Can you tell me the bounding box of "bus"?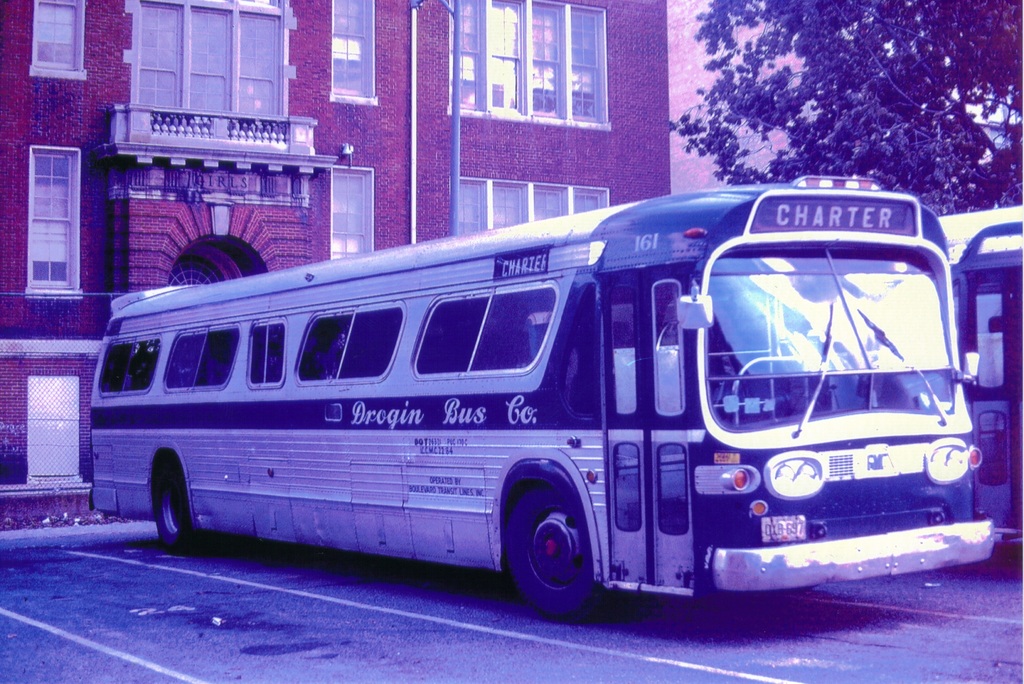
detection(931, 205, 1023, 536).
